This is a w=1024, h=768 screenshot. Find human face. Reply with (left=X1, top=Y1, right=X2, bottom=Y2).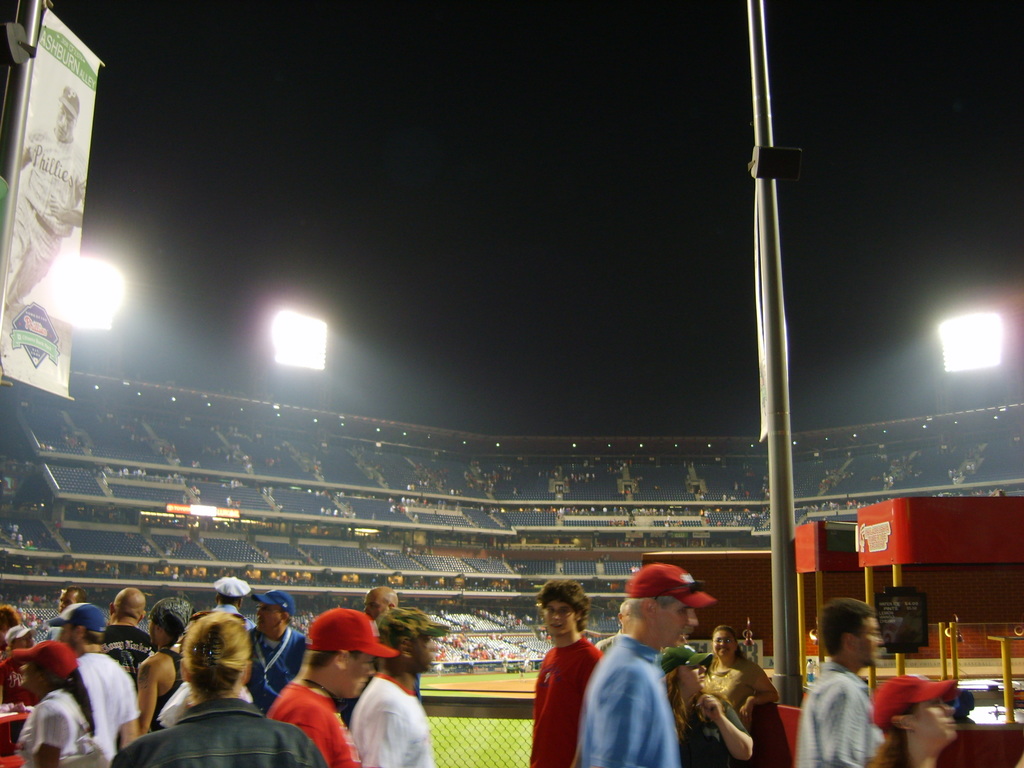
(left=369, top=590, right=387, bottom=621).
